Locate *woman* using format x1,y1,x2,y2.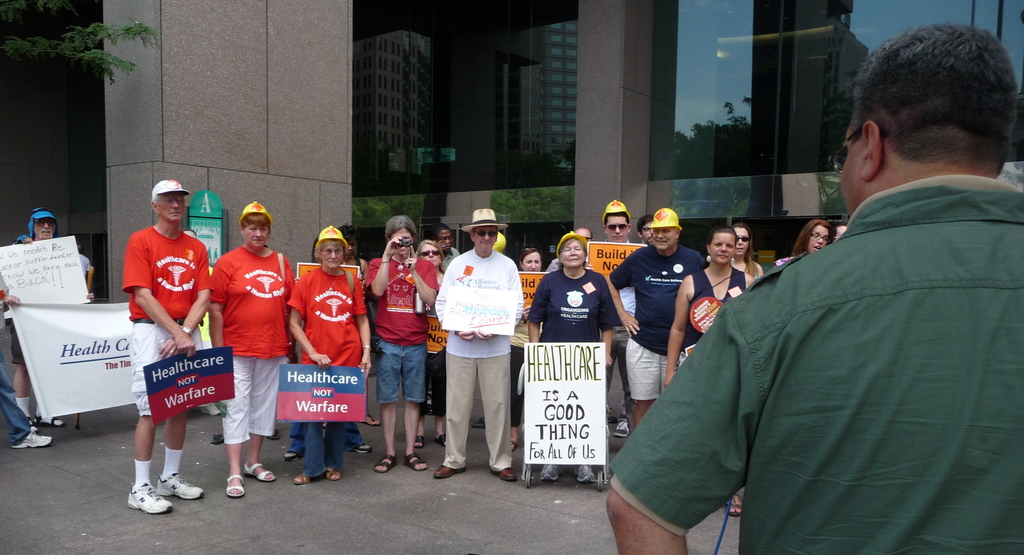
525,229,636,487.
